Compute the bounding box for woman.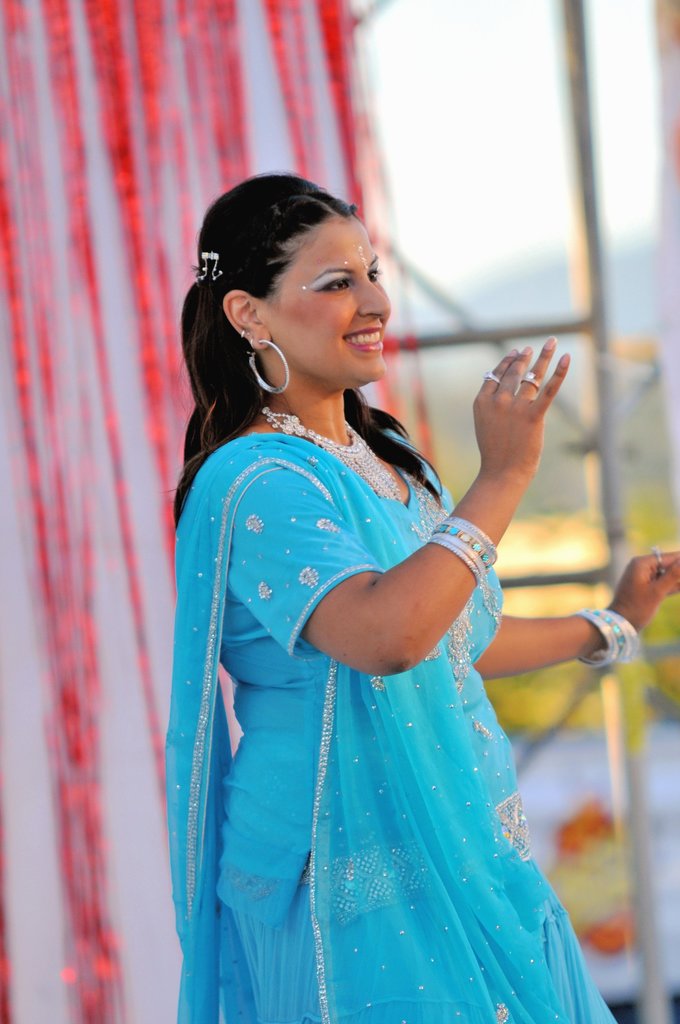
<region>143, 191, 611, 987</region>.
